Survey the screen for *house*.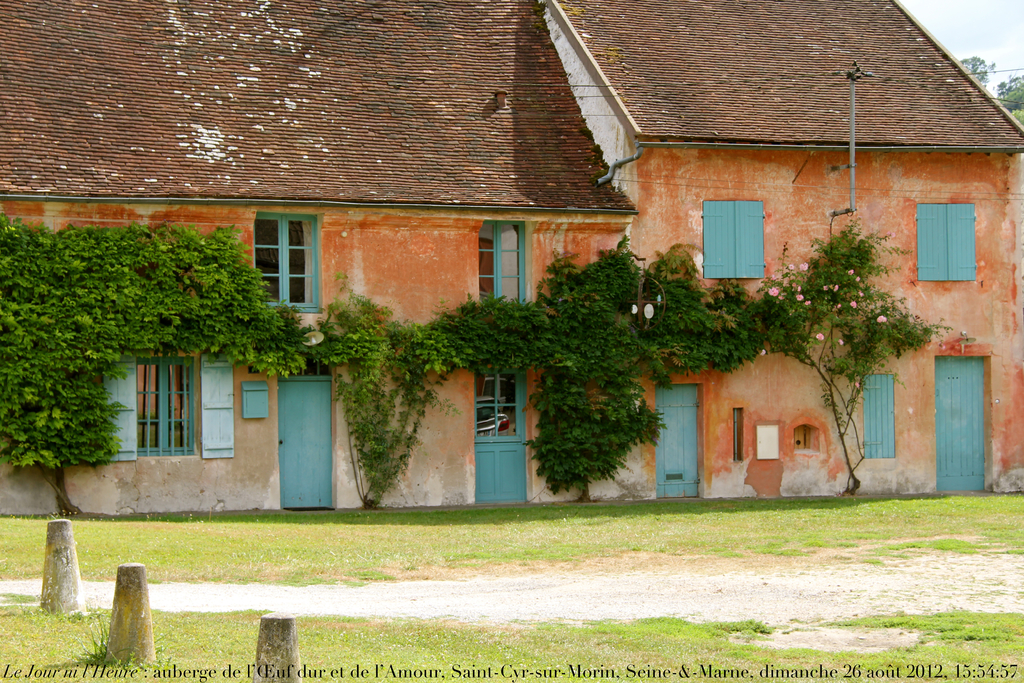
Survey found: crop(0, 0, 1023, 514).
